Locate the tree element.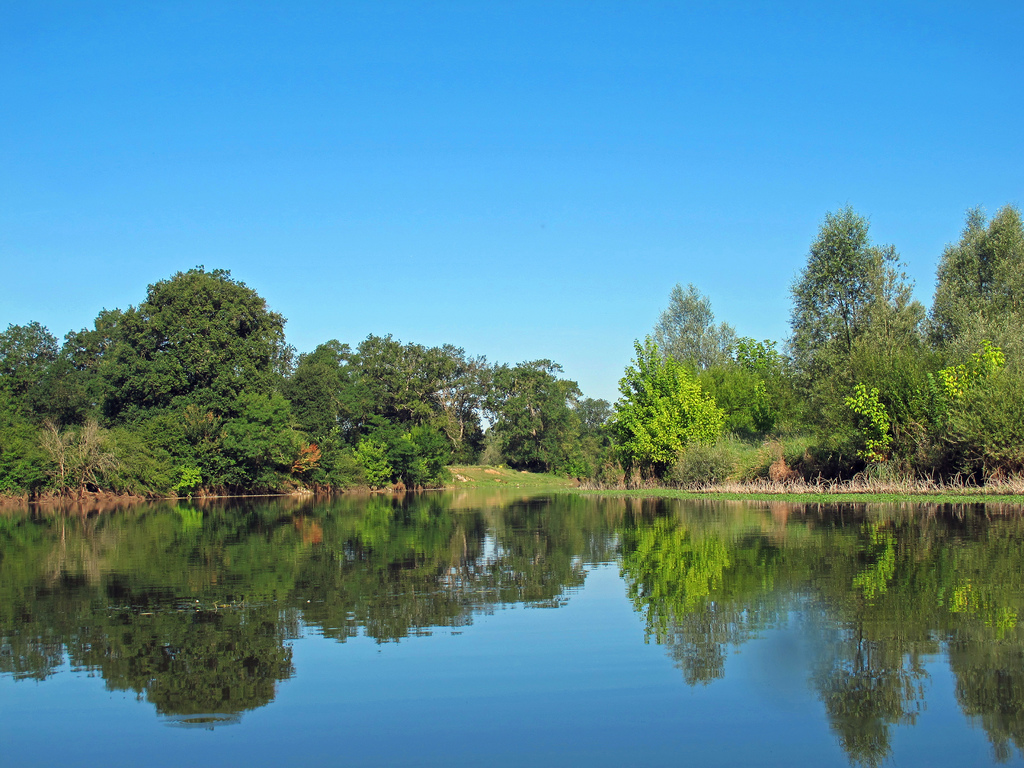
Element bbox: region(0, 318, 62, 397).
